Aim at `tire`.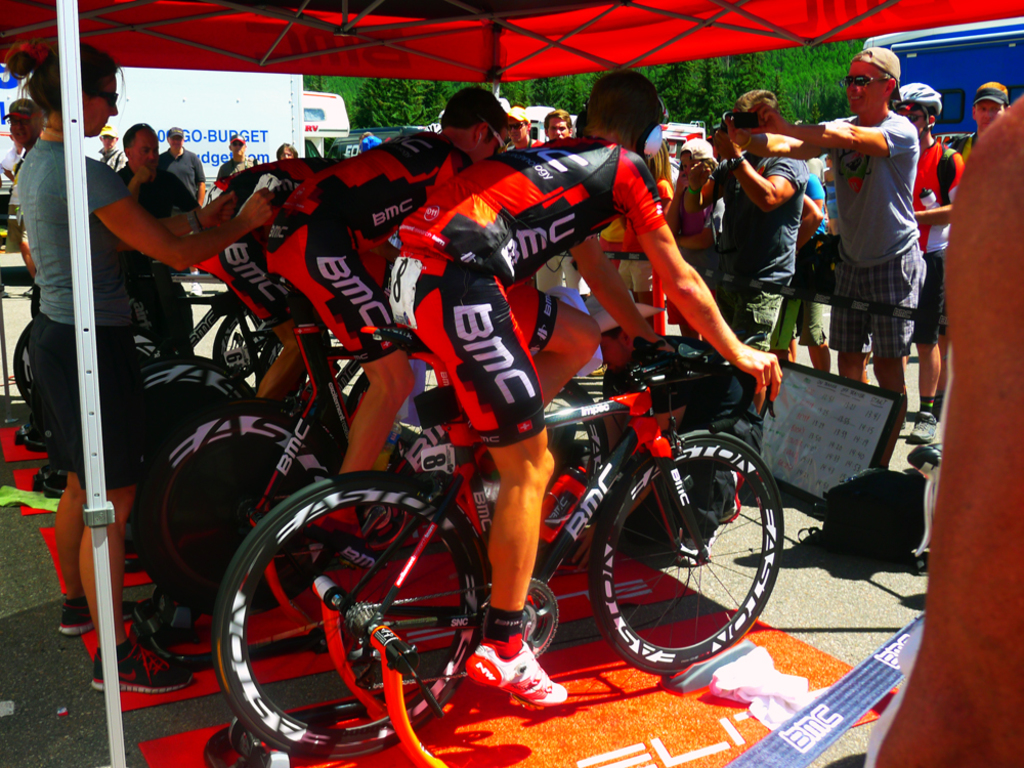
Aimed at x1=213 y1=465 x2=505 y2=750.
